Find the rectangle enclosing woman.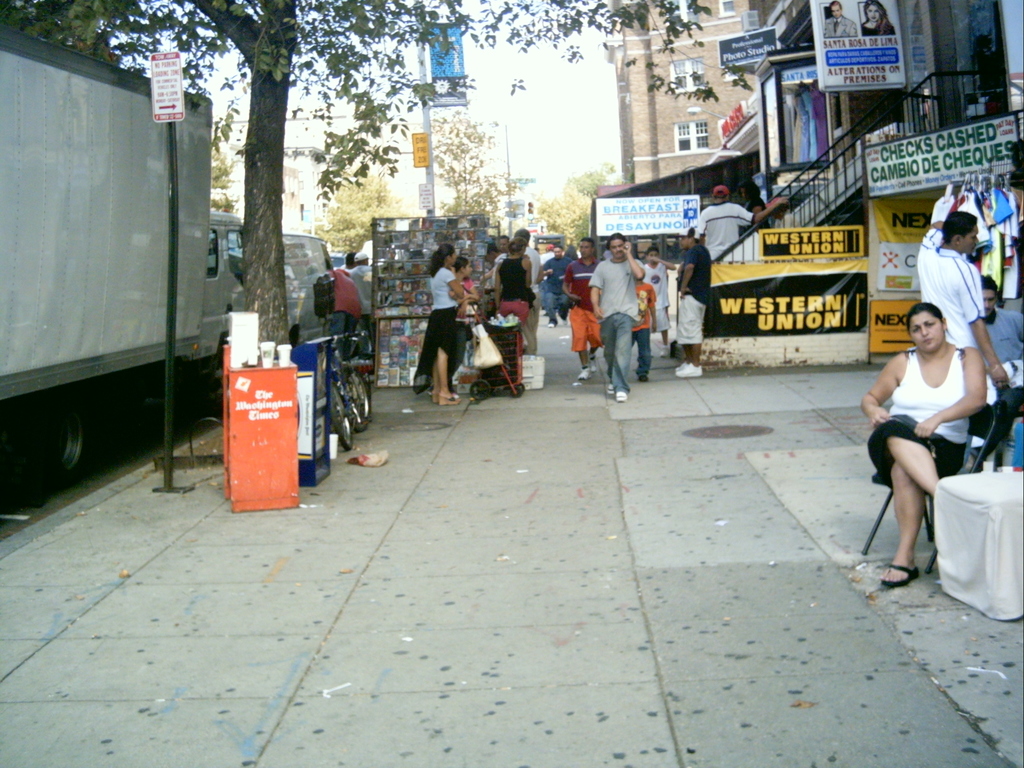
Rect(859, 253, 996, 596).
